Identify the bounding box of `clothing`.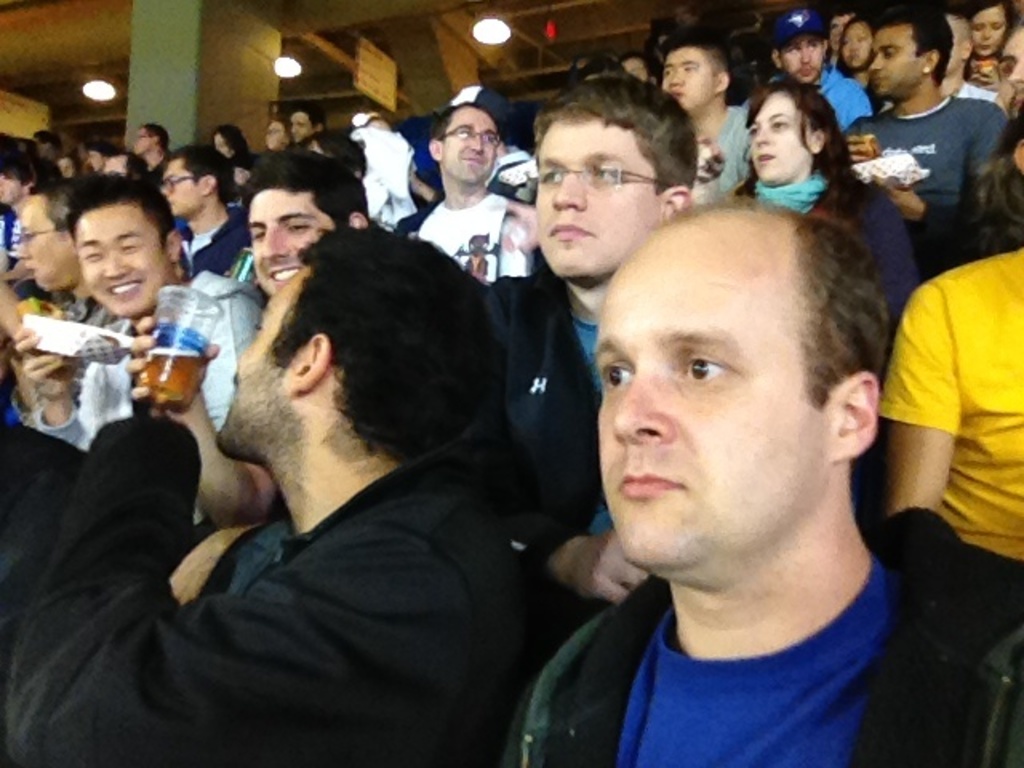
830,94,1010,261.
